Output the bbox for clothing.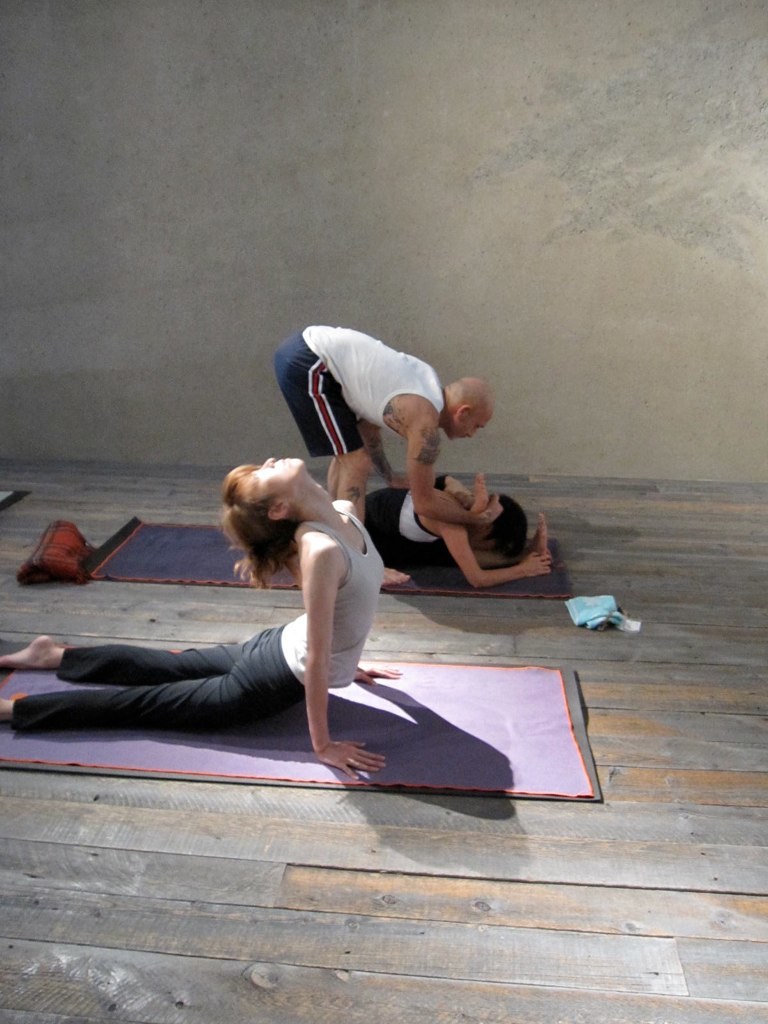
<bbox>274, 324, 444, 457</bbox>.
